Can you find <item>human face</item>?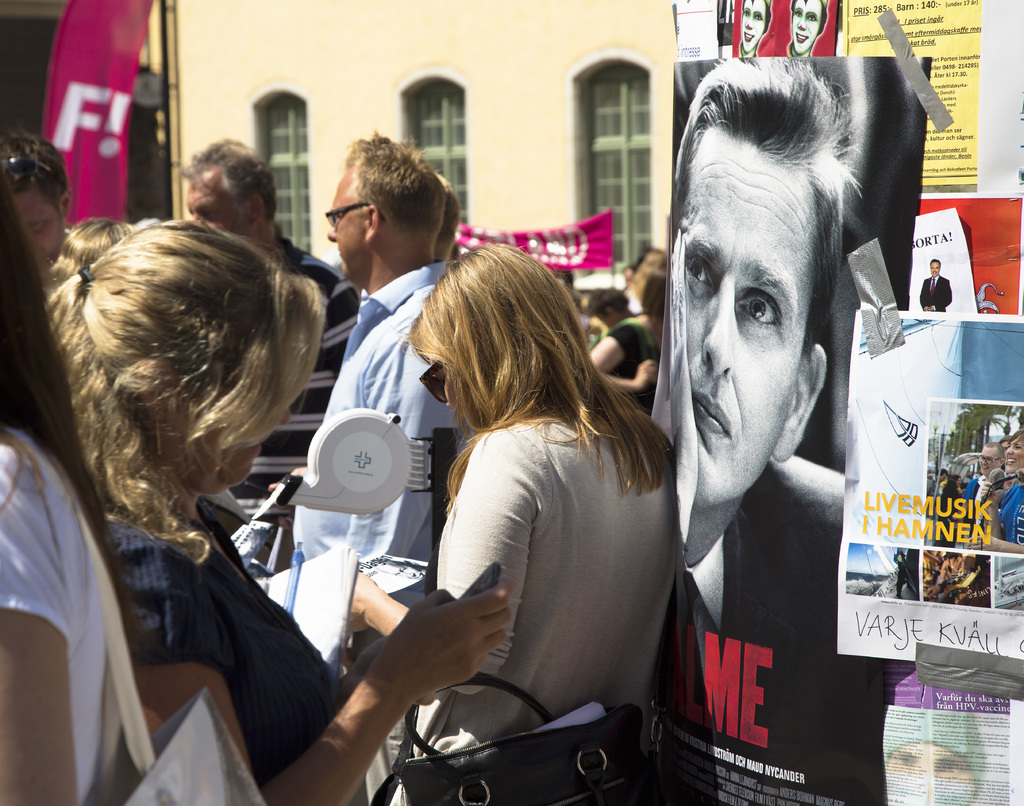
Yes, bounding box: 322:164:367:284.
